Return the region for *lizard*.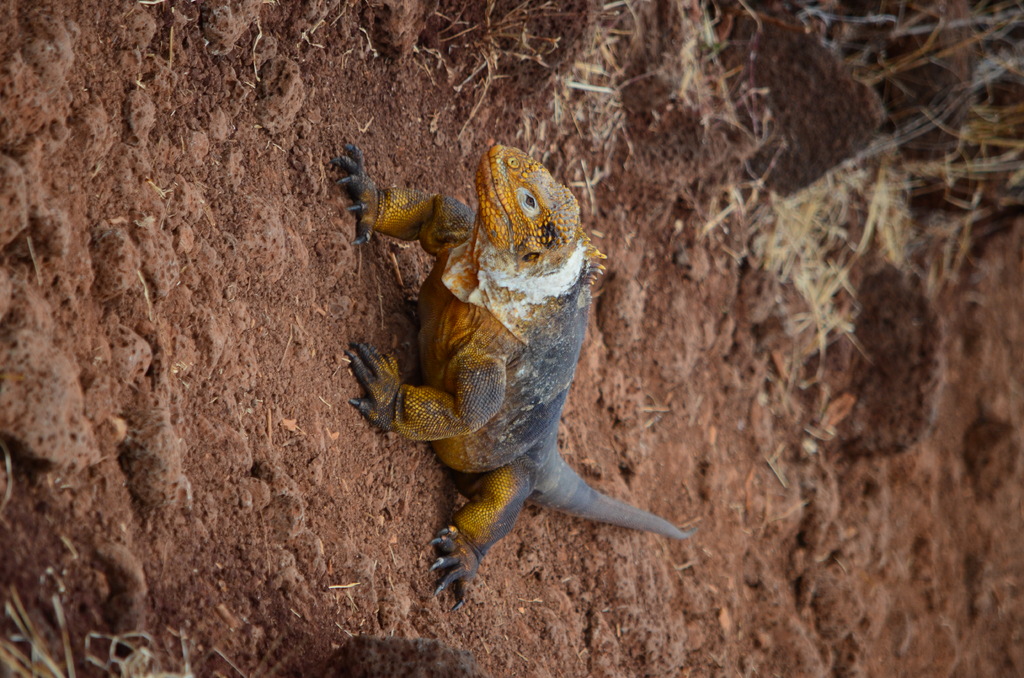
[x1=326, y1=129, x2=671, y2=630].
